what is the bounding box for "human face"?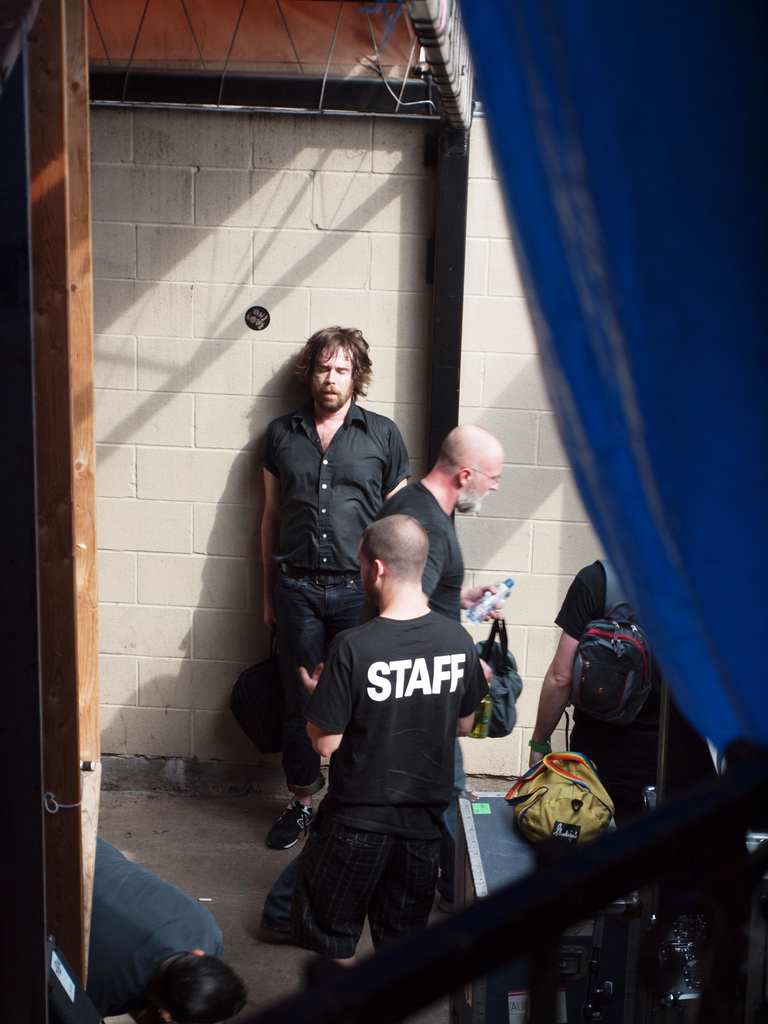
pyautogui.locateOnScreen(312, 349, 353, 413).
